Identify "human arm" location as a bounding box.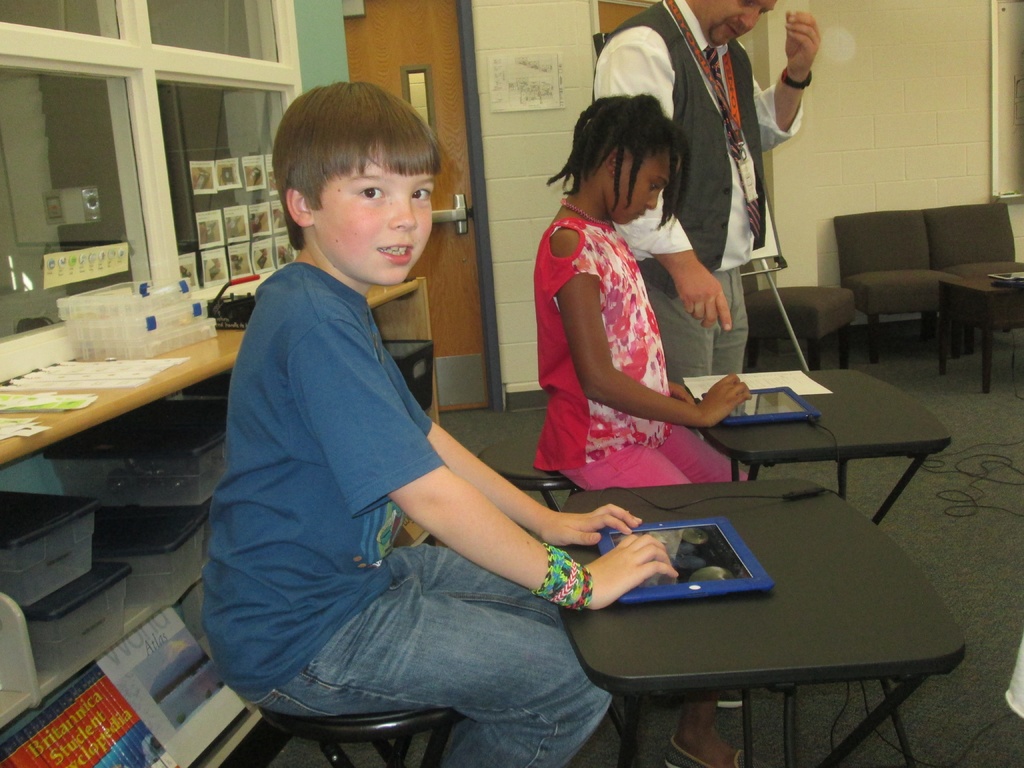
l=769, t=11, r=833, b=138.
